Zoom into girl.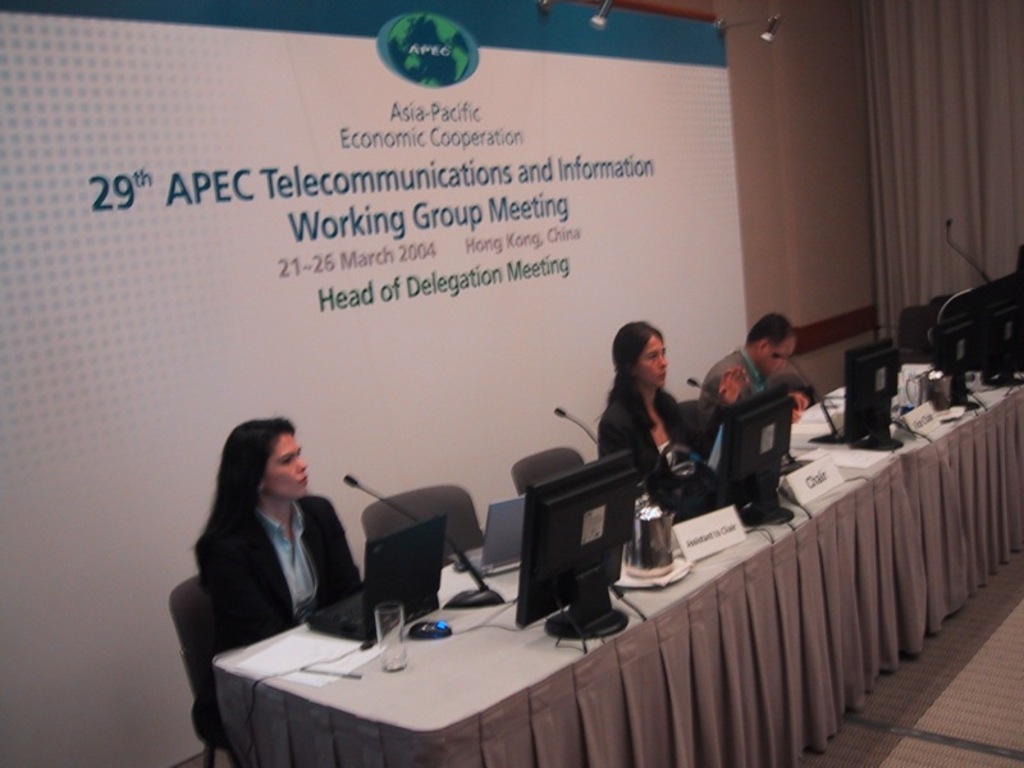
Zoom target: 188:415:365:733.
